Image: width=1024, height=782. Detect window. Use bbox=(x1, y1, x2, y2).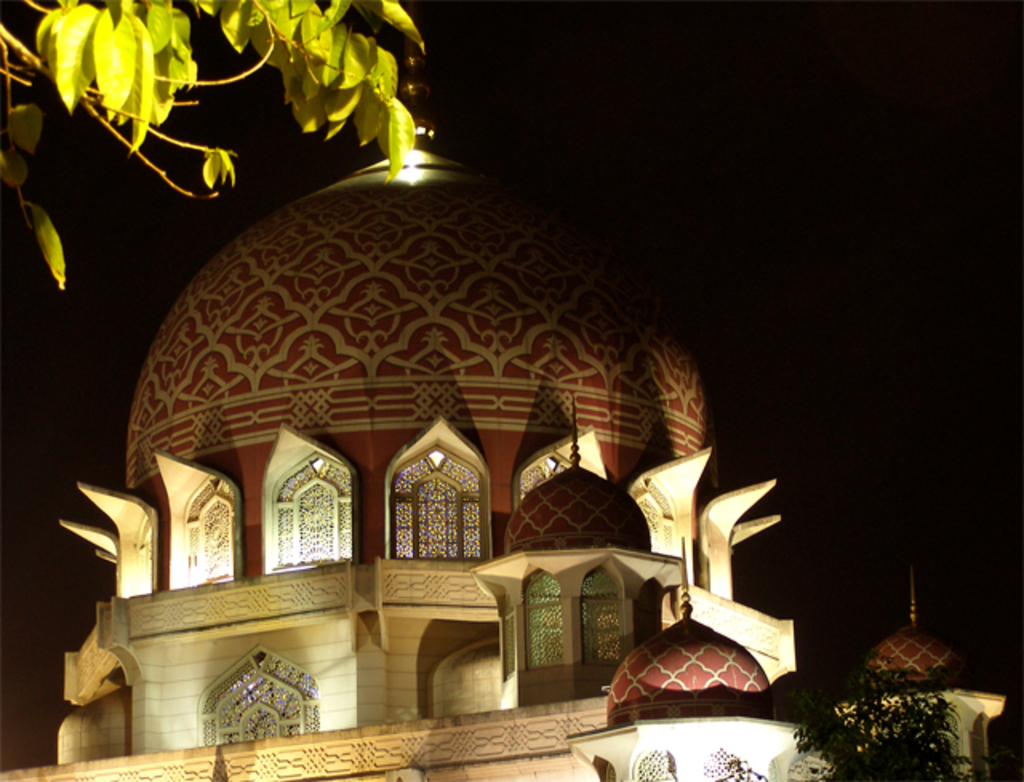
bbox=(632, 478, 672, 552).
